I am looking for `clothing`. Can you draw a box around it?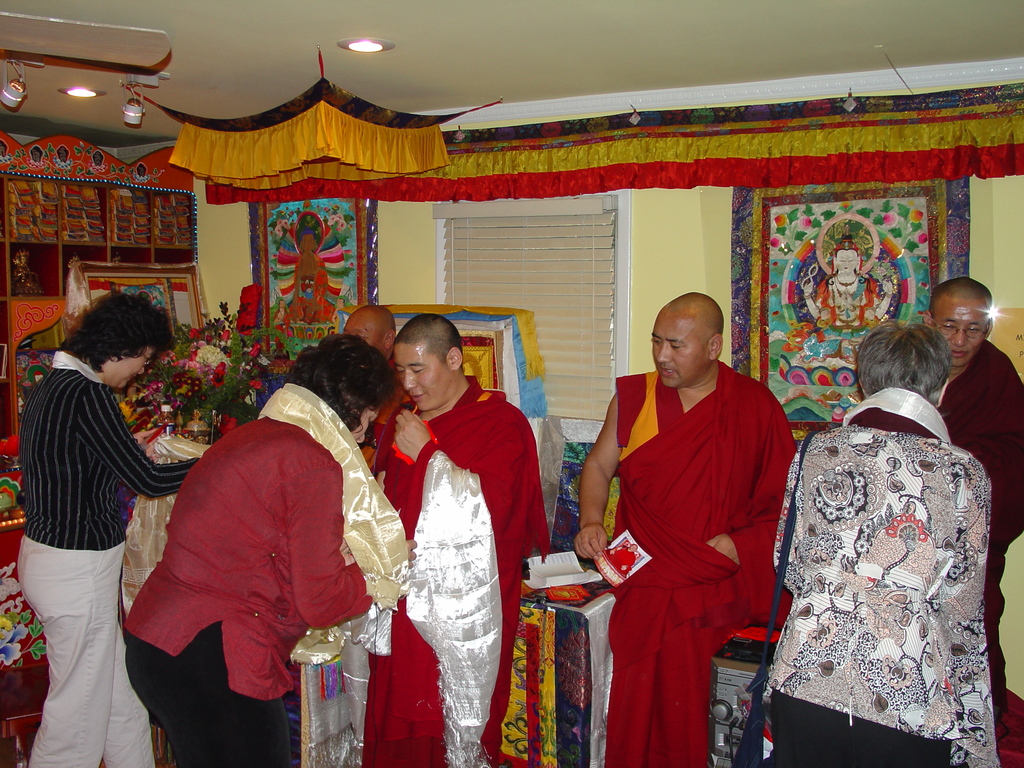
Sure, the bounding box is BBox(367, 377, 549, 767).
